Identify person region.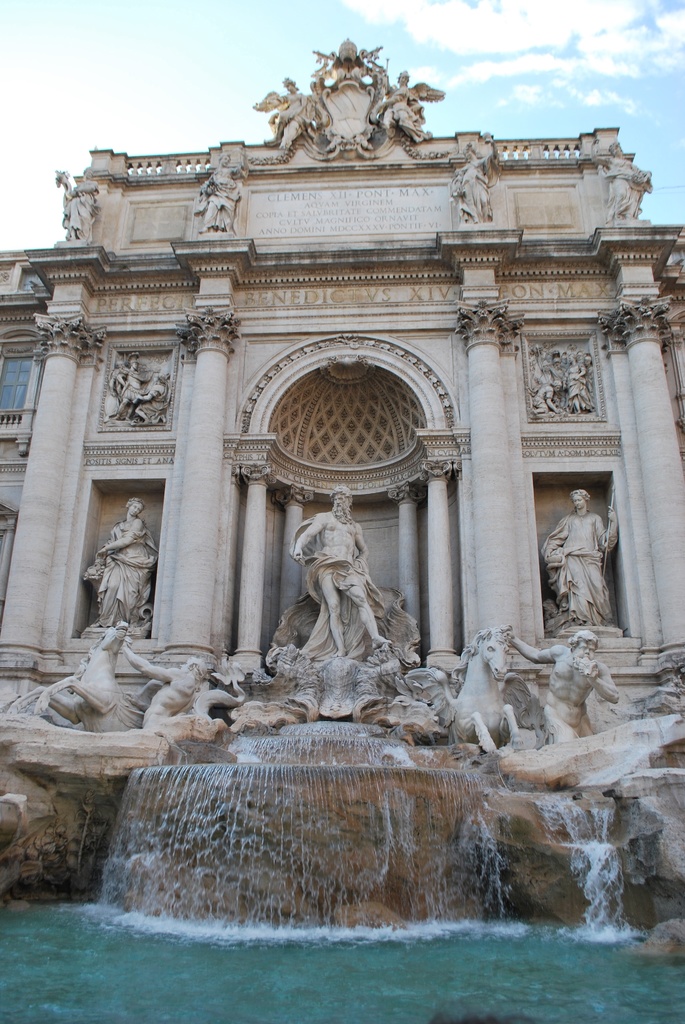
Region: l=531, t=481, r=615, b=630.
